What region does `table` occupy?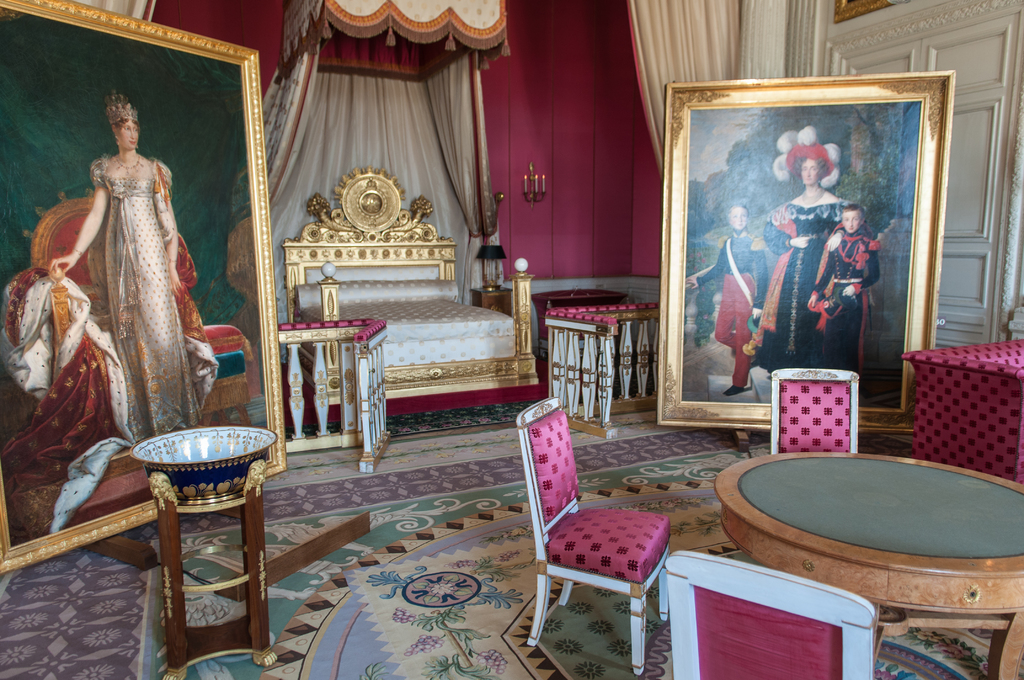
bbox(897, 334, 1023, 482).
